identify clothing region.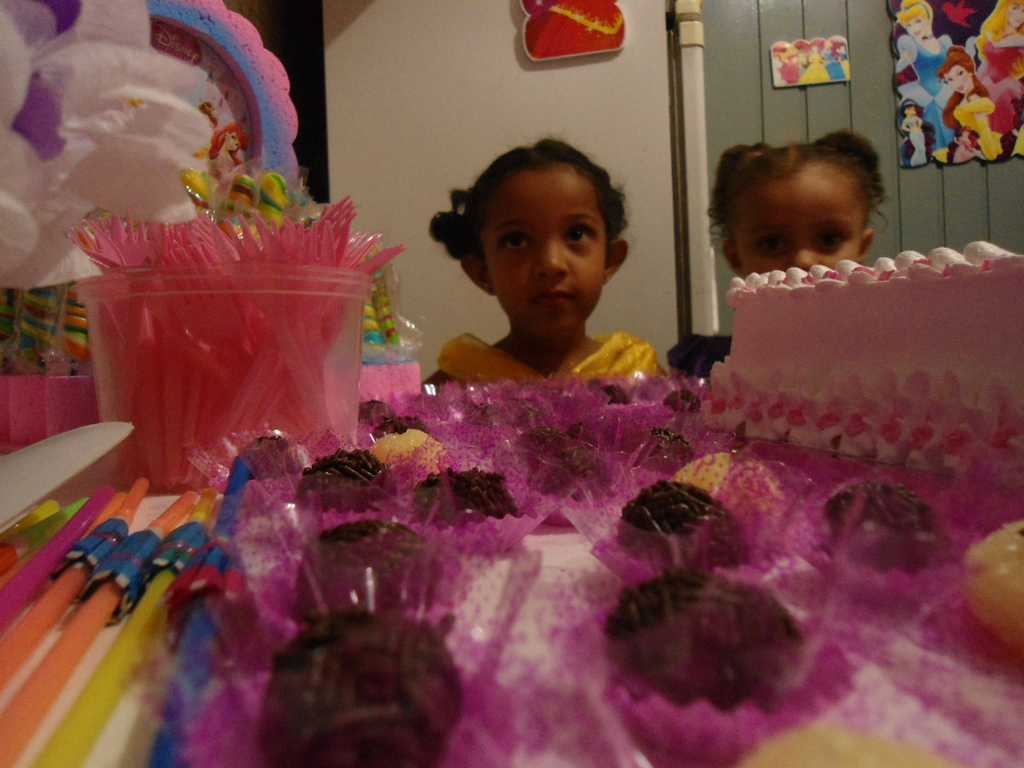
Region: box=[436, 331, 658, 371].
